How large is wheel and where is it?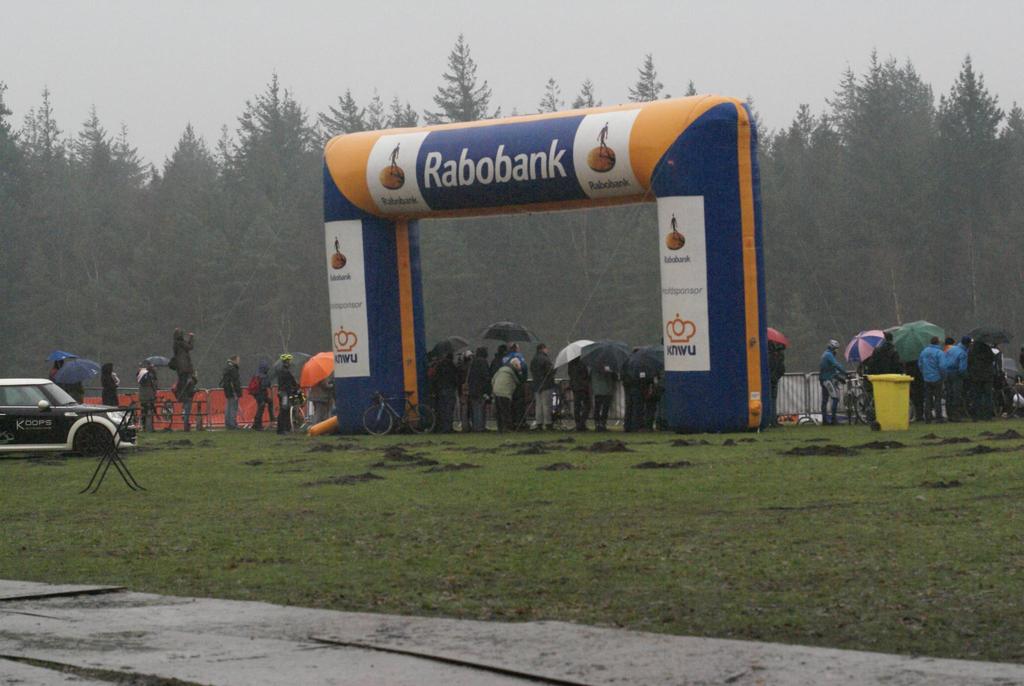
Bounding box: [557, 402, 588, 429].
